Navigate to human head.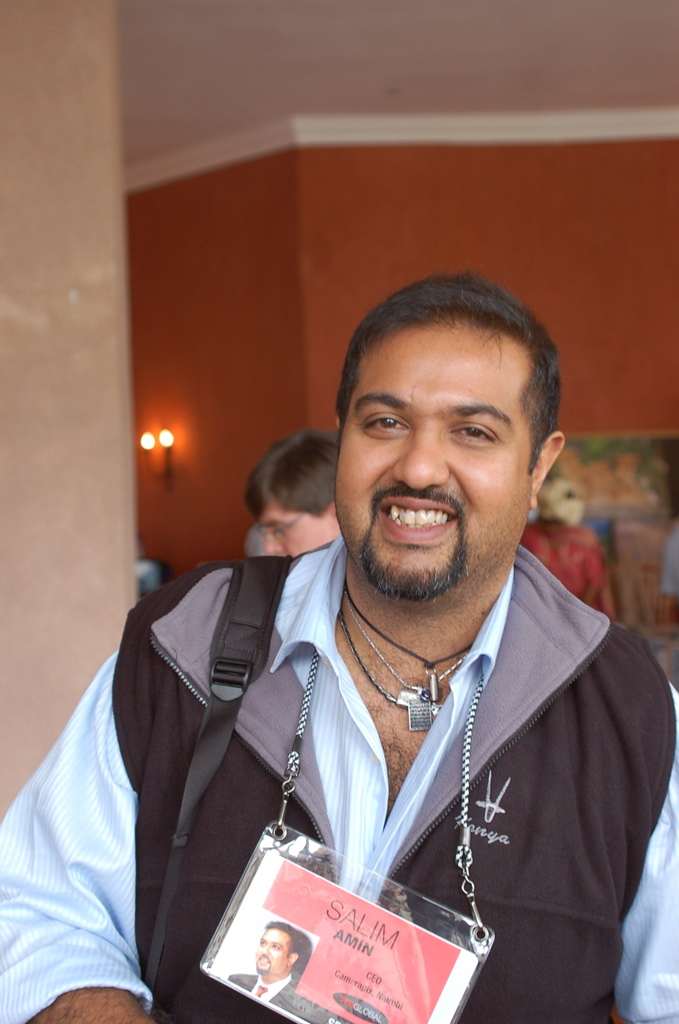
Navigation target: box(243, 428, 346, 550).
